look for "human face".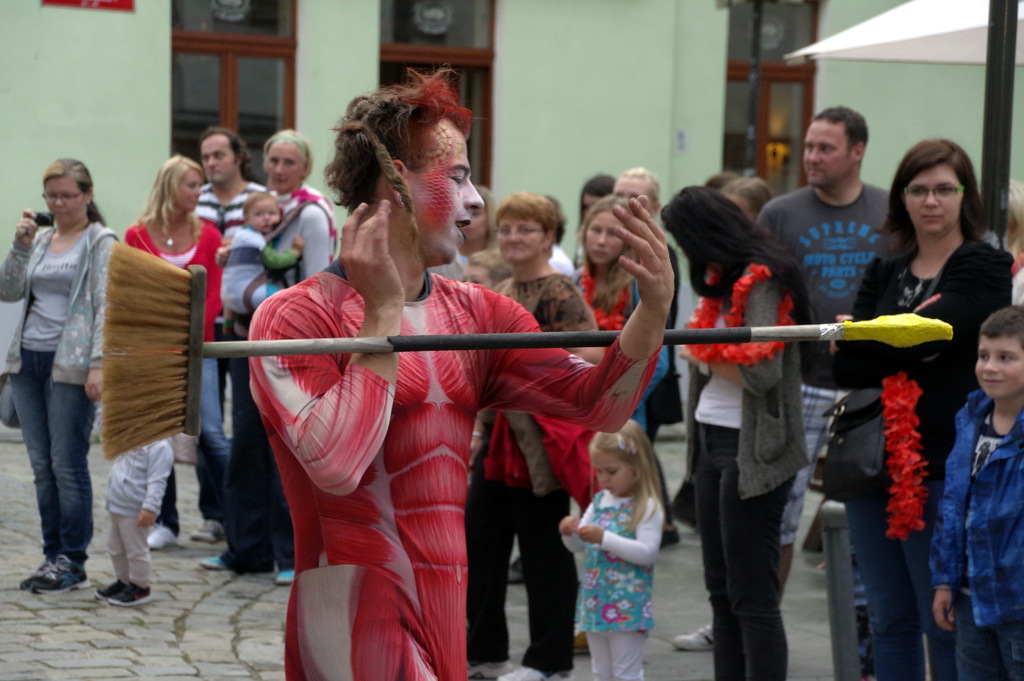
Found: 202/136/236/181.
